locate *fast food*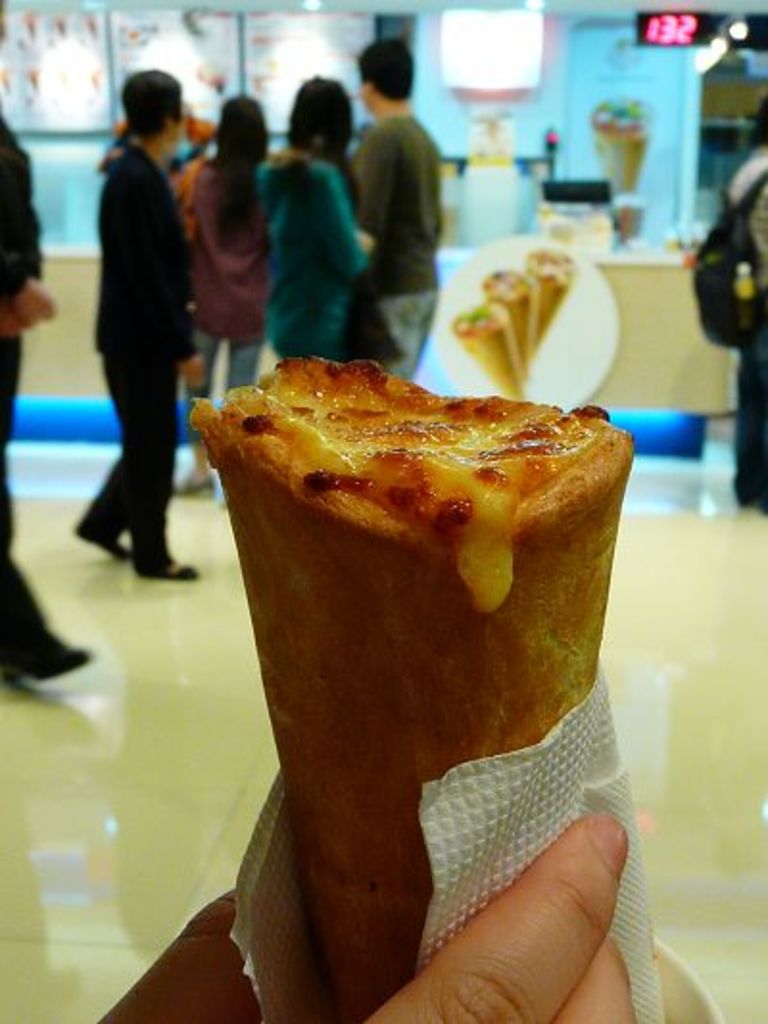
31:8:42:38
